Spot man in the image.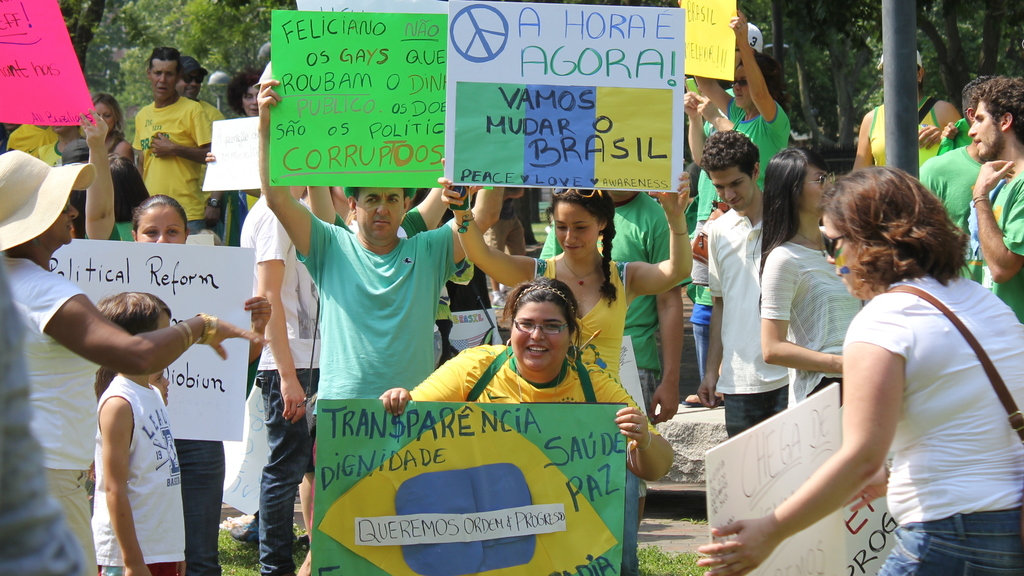
man found at detection(963, 74, 1023, 321).
